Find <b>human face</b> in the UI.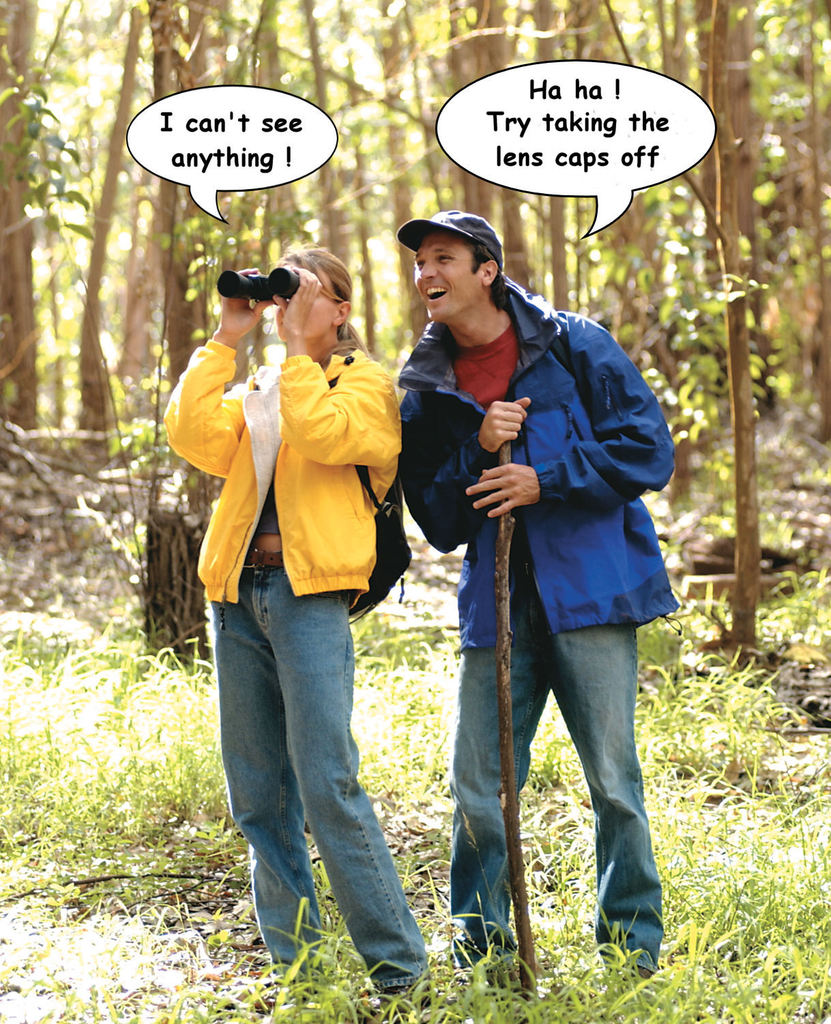
UI element at box=[272, 264, 334, 340].
